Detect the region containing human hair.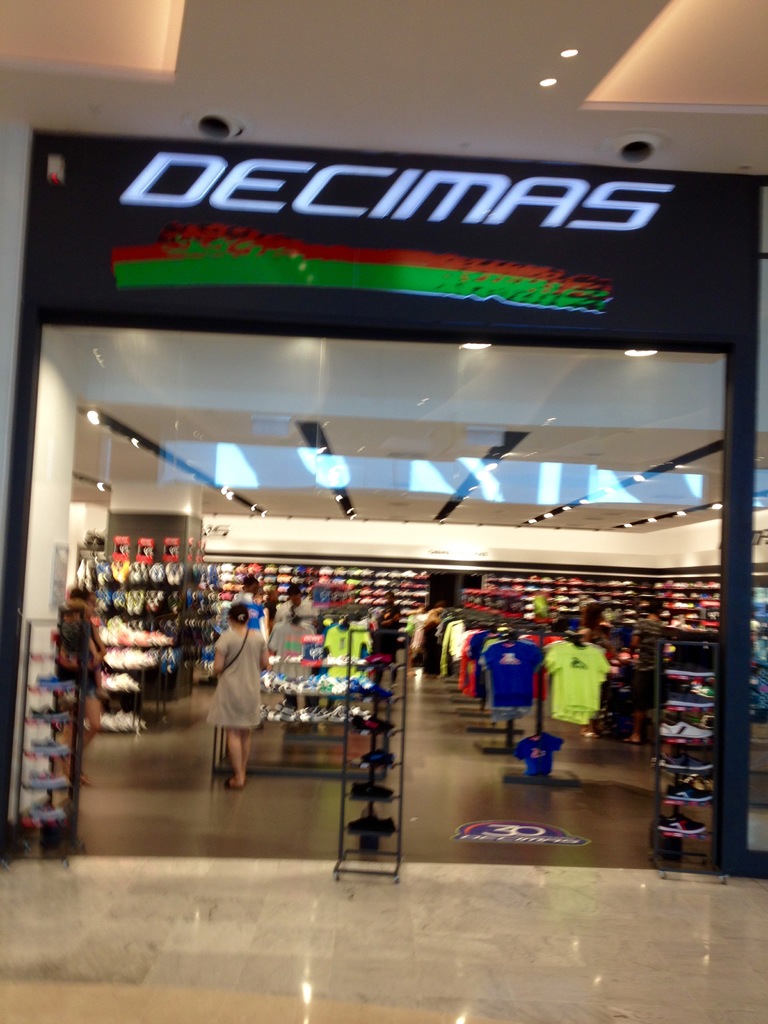
x1=646, y1=600, x2=664, y2=612.
